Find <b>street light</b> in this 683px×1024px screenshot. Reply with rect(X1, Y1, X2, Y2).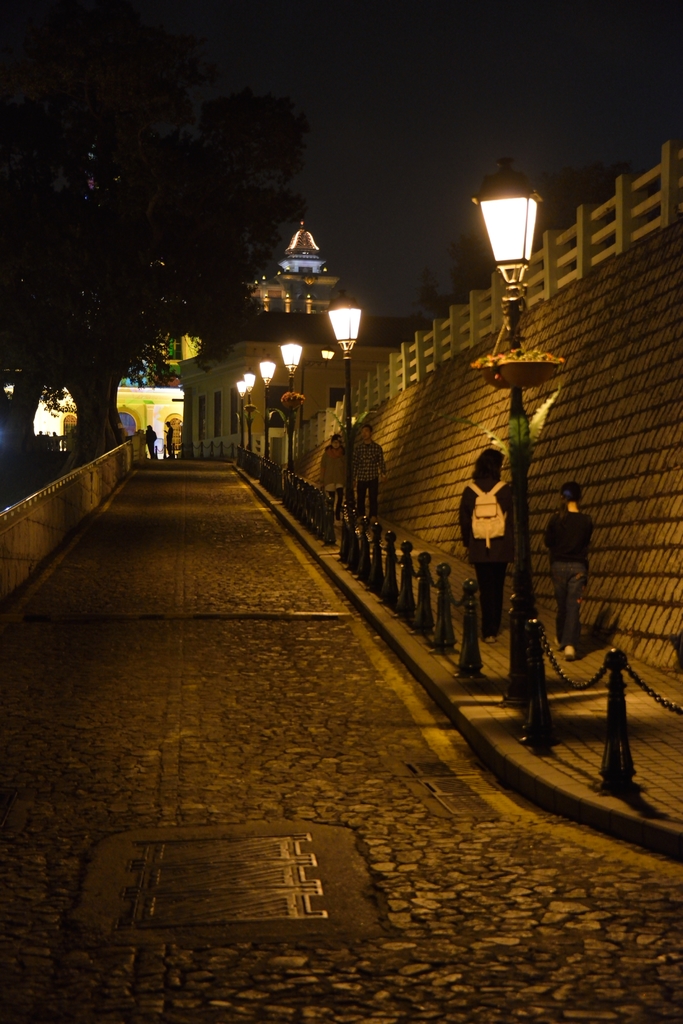
rect(245, 366, 257, 466).
